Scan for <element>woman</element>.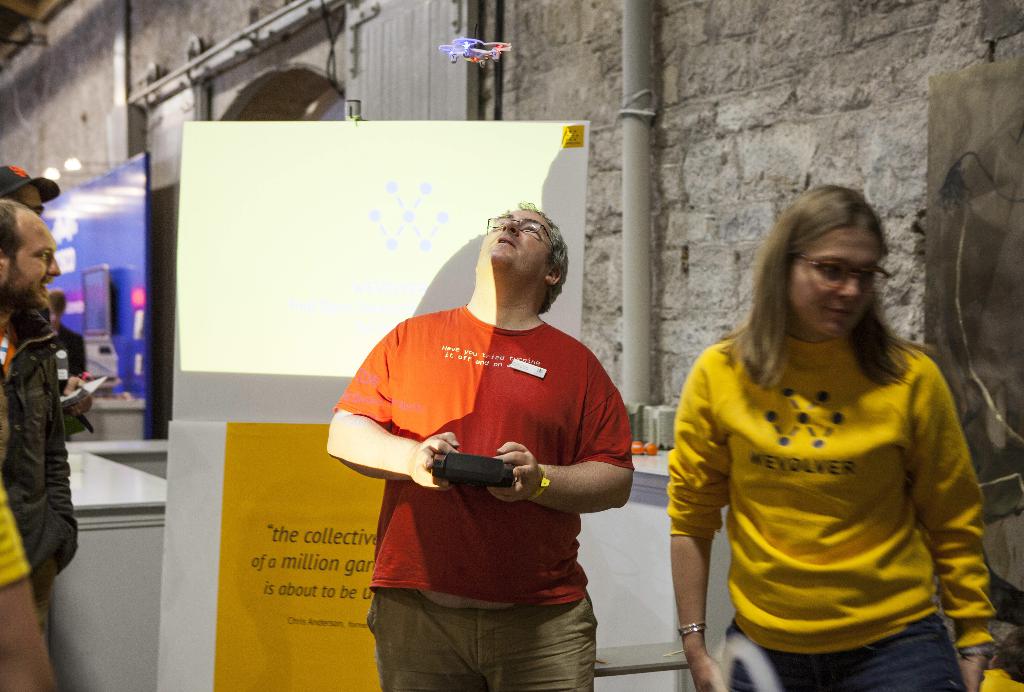
Scan result: x1=668, y1=186, x2=1019, y2=691.
